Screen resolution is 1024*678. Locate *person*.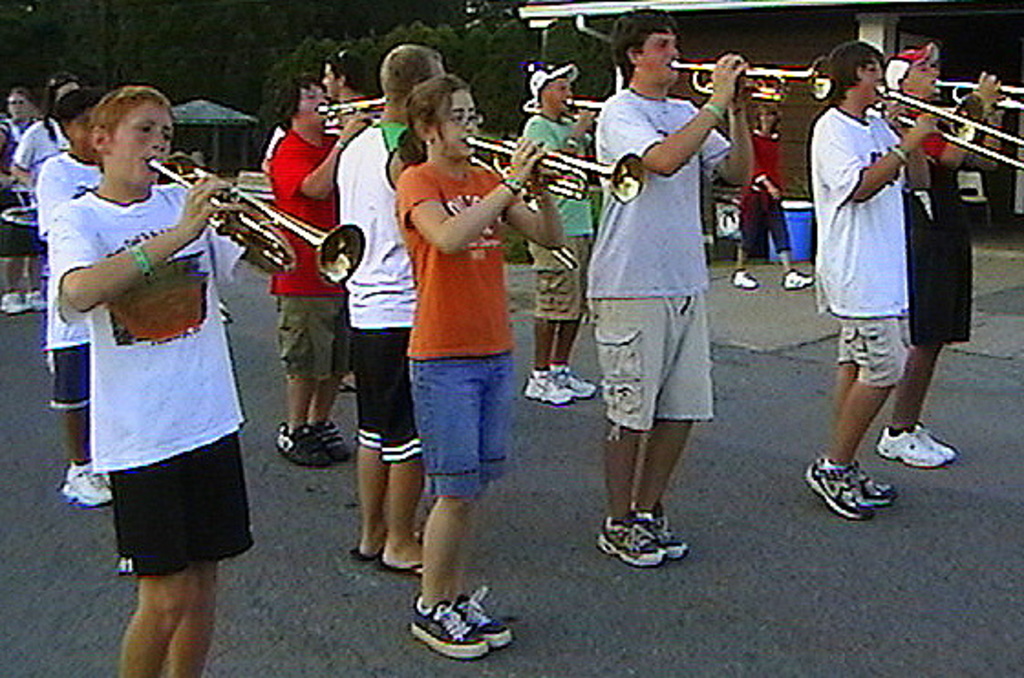
left=805, top=40, right=944, bottom=526.
